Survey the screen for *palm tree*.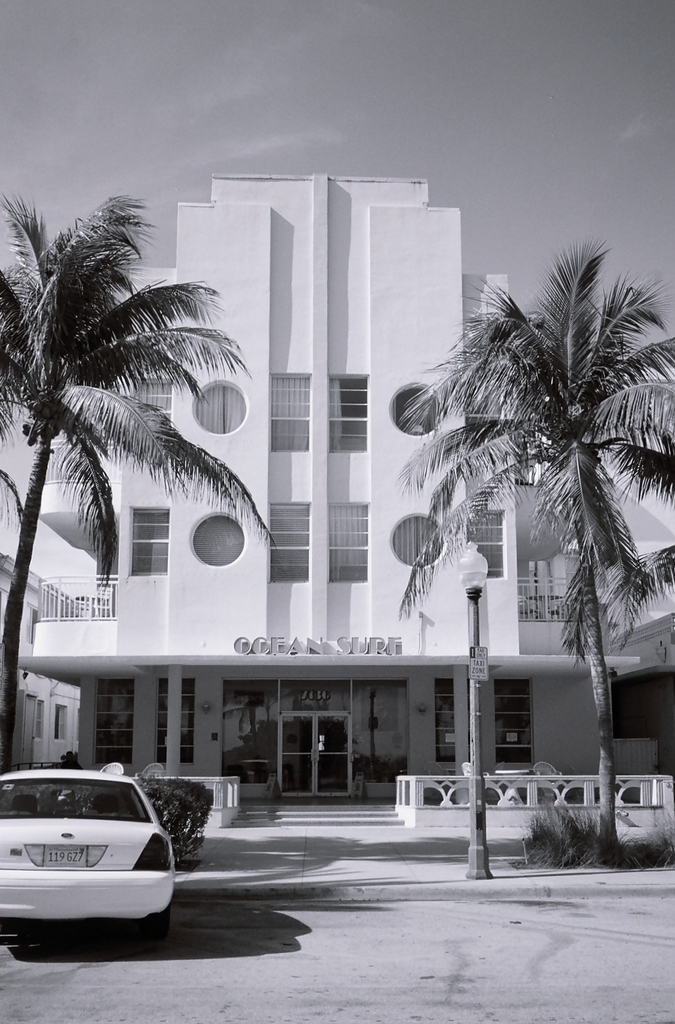
Survey found: 406/228/652/820.
